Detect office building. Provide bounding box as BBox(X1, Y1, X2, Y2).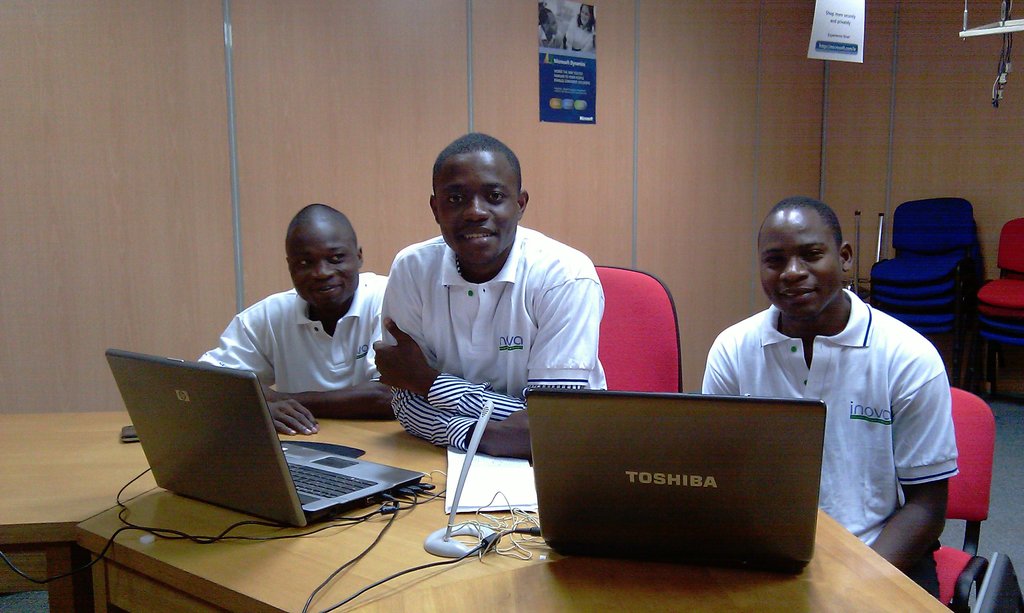
BBox(0, 45, 988, 612).
